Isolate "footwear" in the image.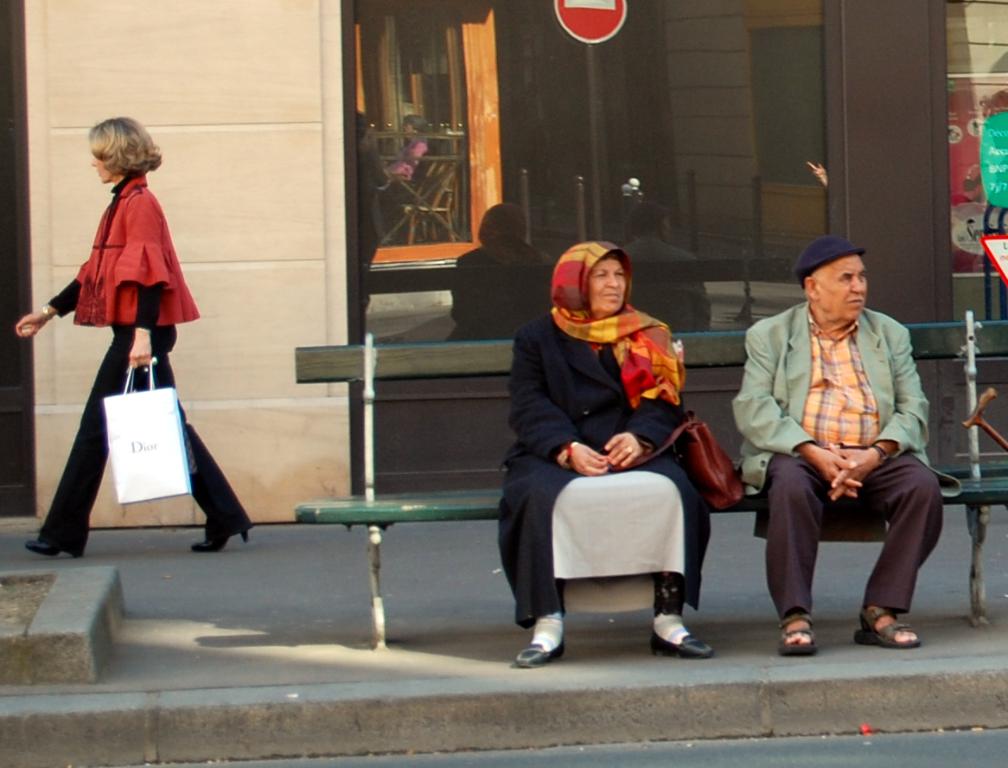
Isolated region: crop(776, 609, 817, 660).
